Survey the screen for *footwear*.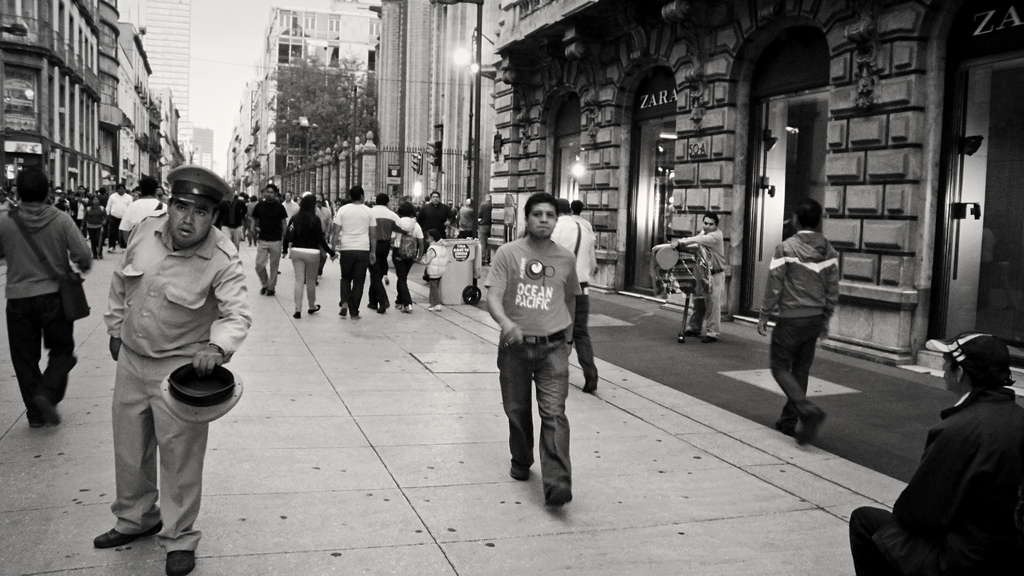
Survey found: 699:335:719:342.
